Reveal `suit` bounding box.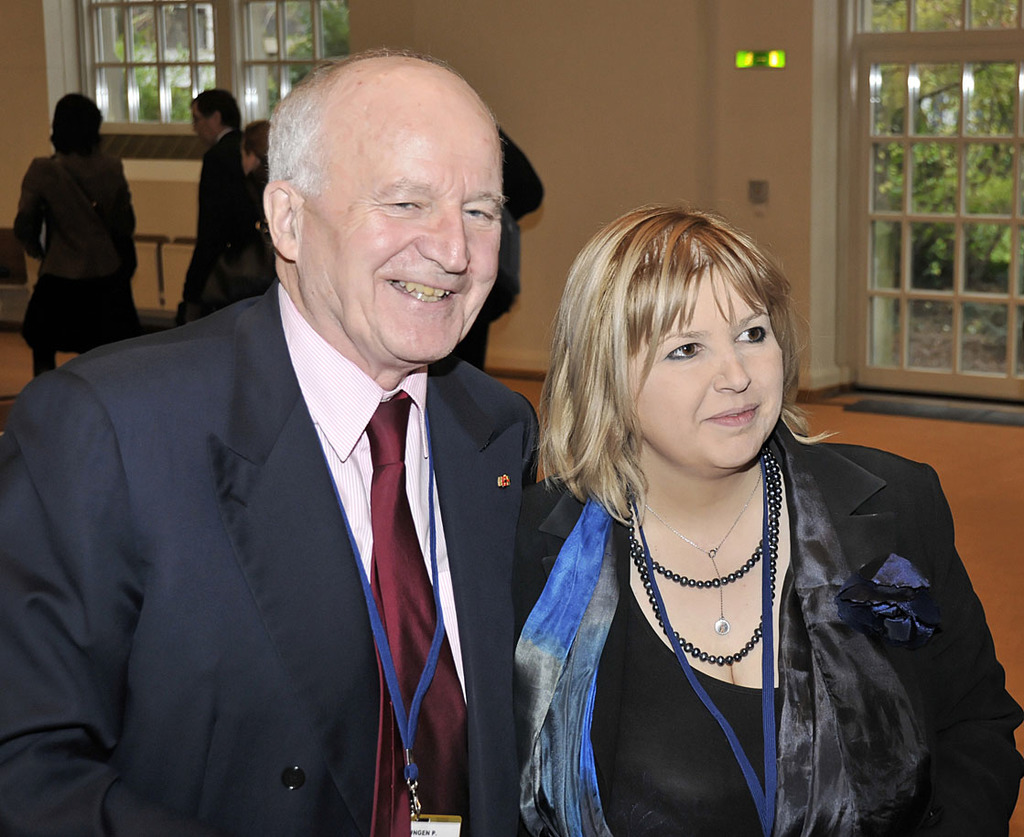
Revealed: [x1=0, y1=275, x2=537, y2=836].
